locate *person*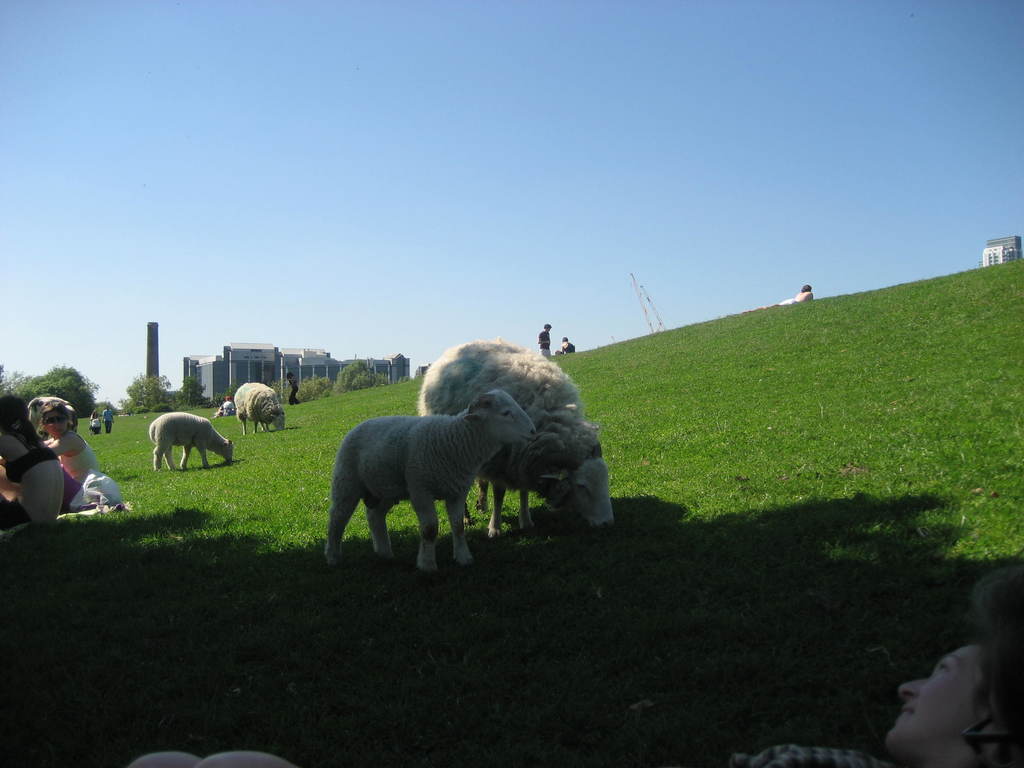
536 318 547 354
